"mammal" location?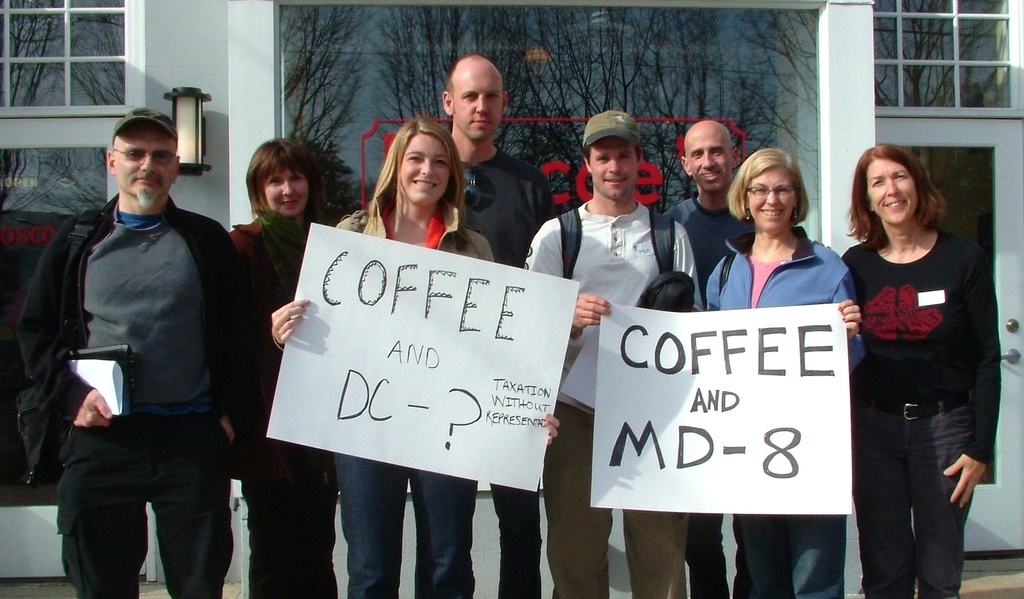
crop(429, 51, 560, 598)
